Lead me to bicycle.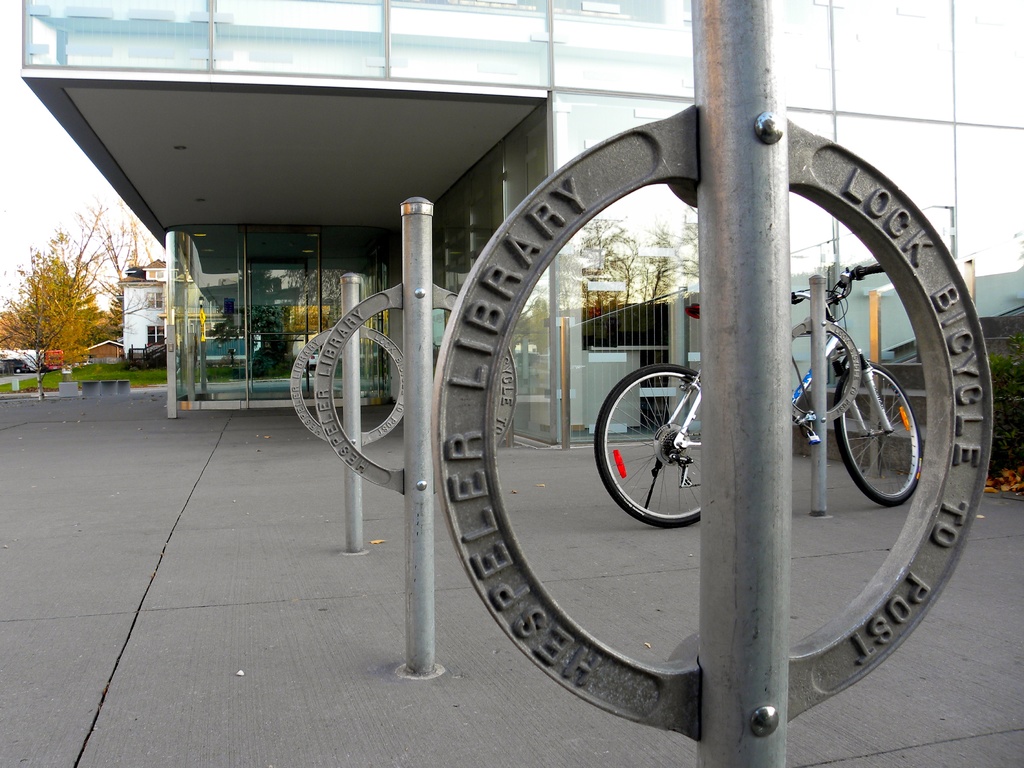
Lead to bbox=[594, 259, 919, 527].
